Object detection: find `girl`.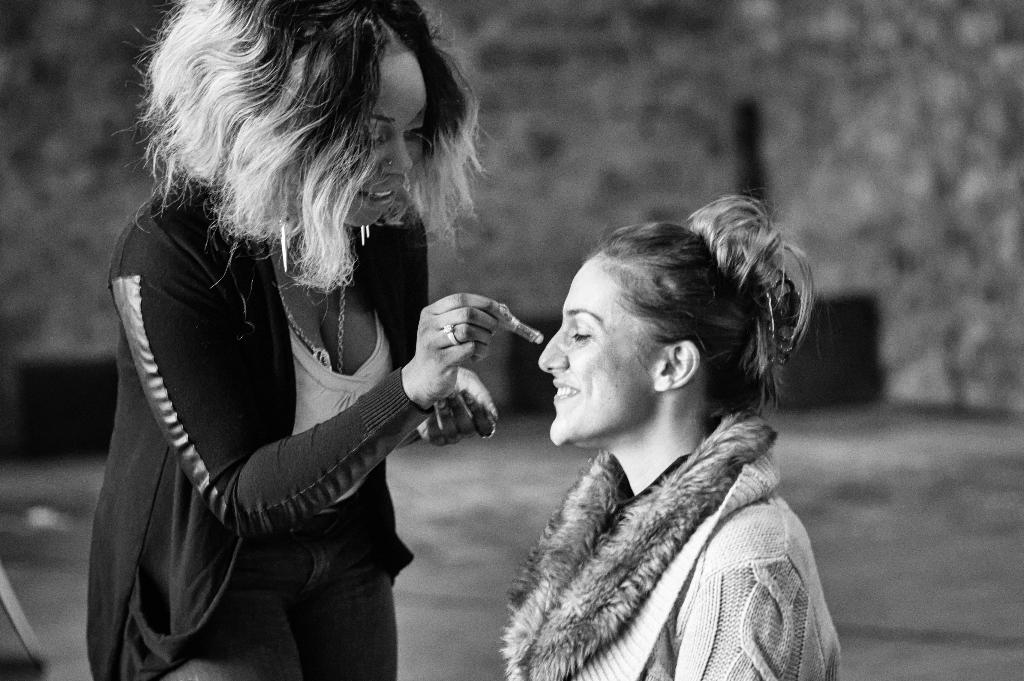
(left=71, top=24, right=590, bottom=680).
